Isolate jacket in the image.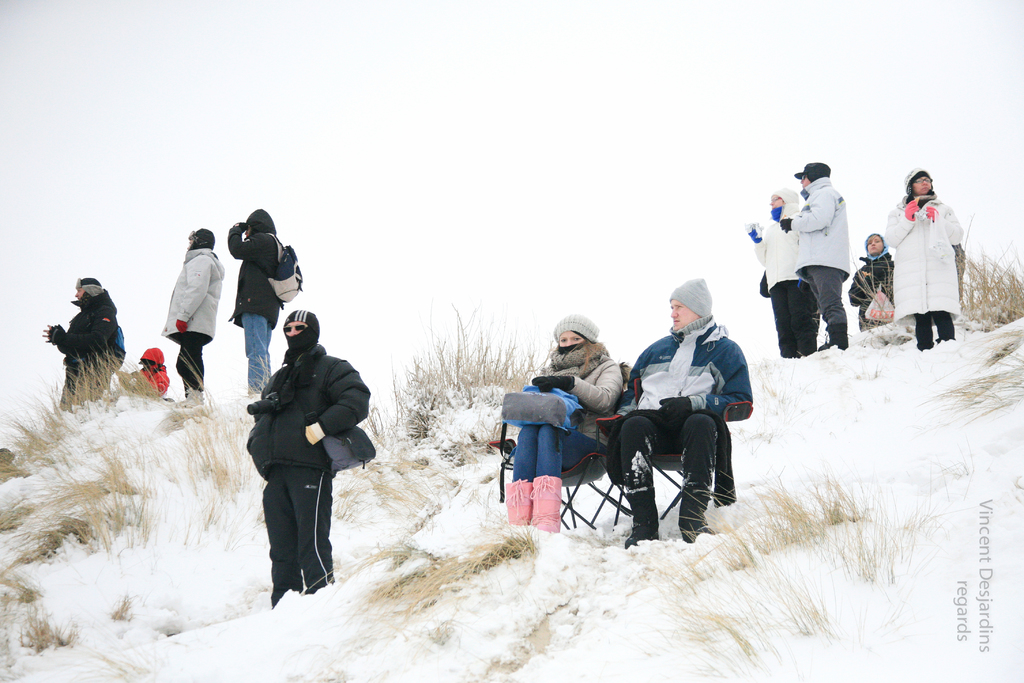
Isolated region: bbox=[38, 284, 122, 384].
